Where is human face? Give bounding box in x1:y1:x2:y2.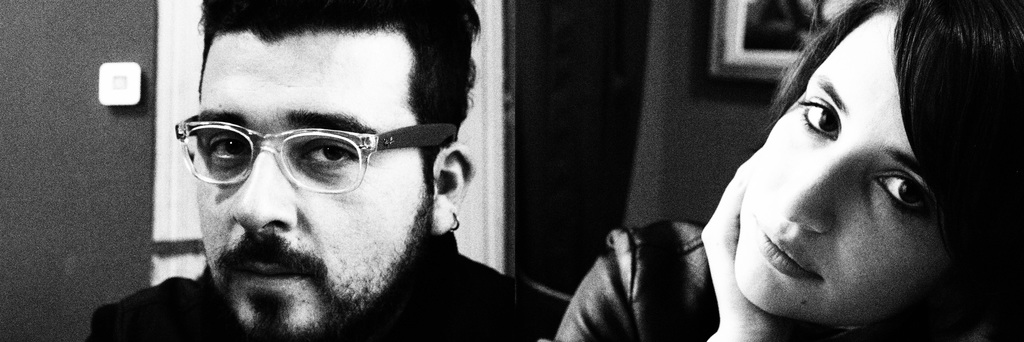
730:12:948:325.
